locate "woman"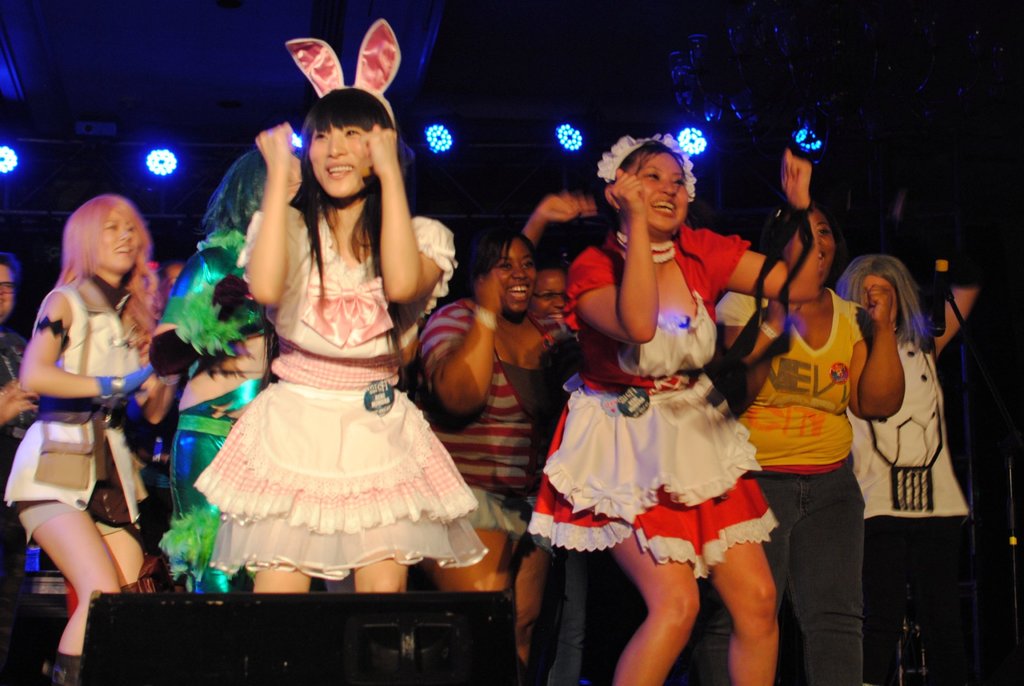
150/146/308/595
